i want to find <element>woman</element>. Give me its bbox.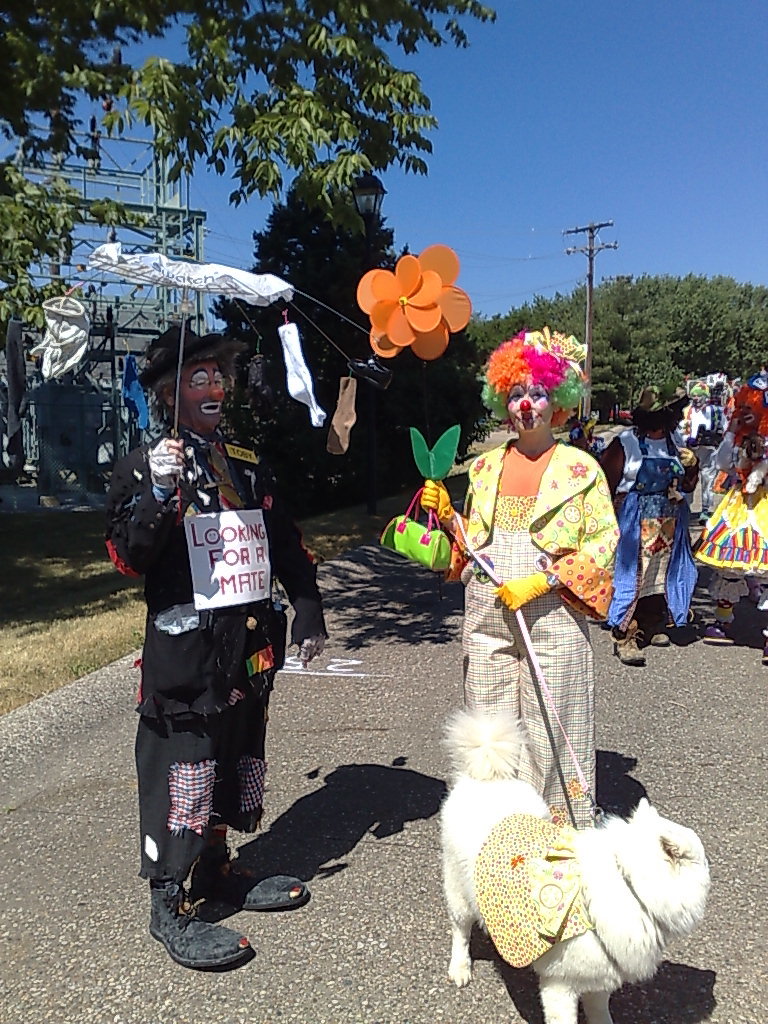
(x1=407, y1=278, x2=670, y2=962).
